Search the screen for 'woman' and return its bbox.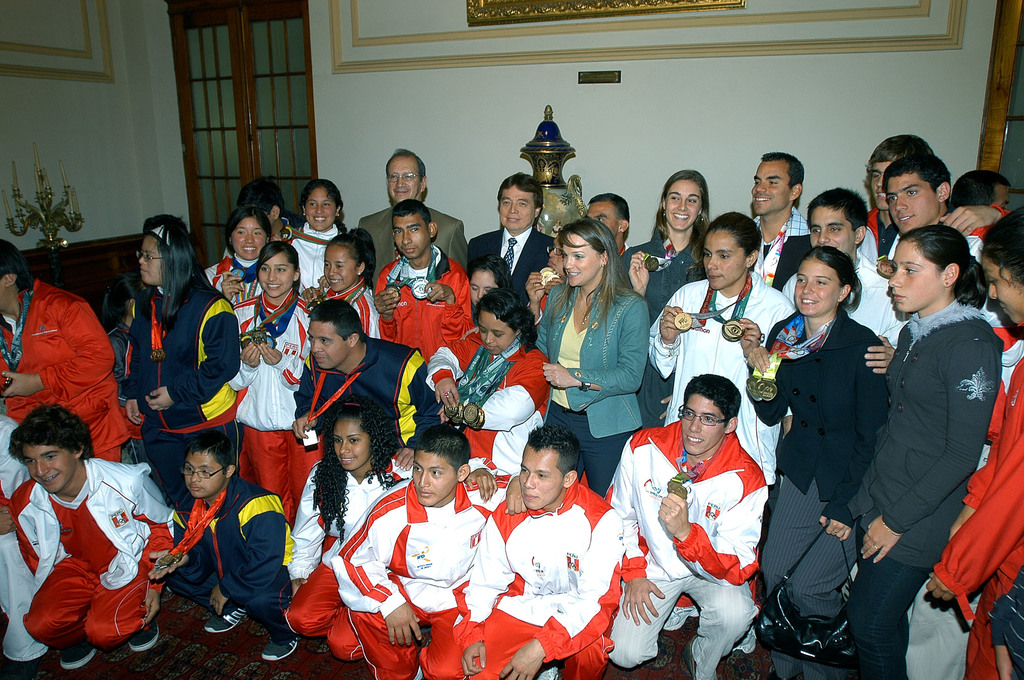
Found: {"left": 228, "top": 239, "right": 313, "bottom": 531}.
